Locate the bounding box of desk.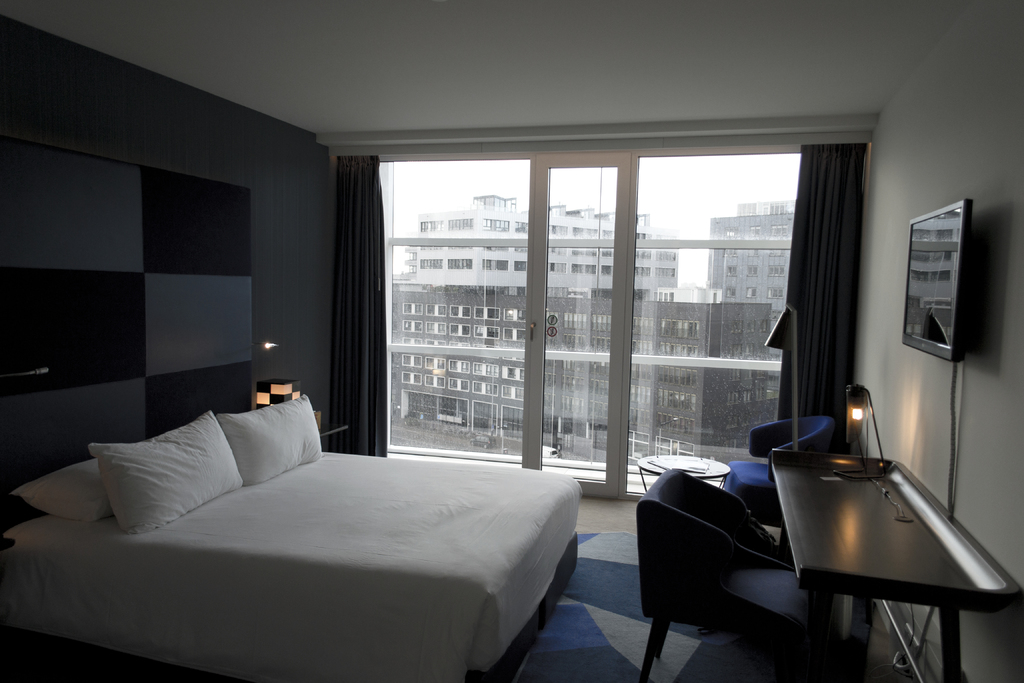
Bounding box: [x1=771, y1=459, x2=1021, y2=682].
